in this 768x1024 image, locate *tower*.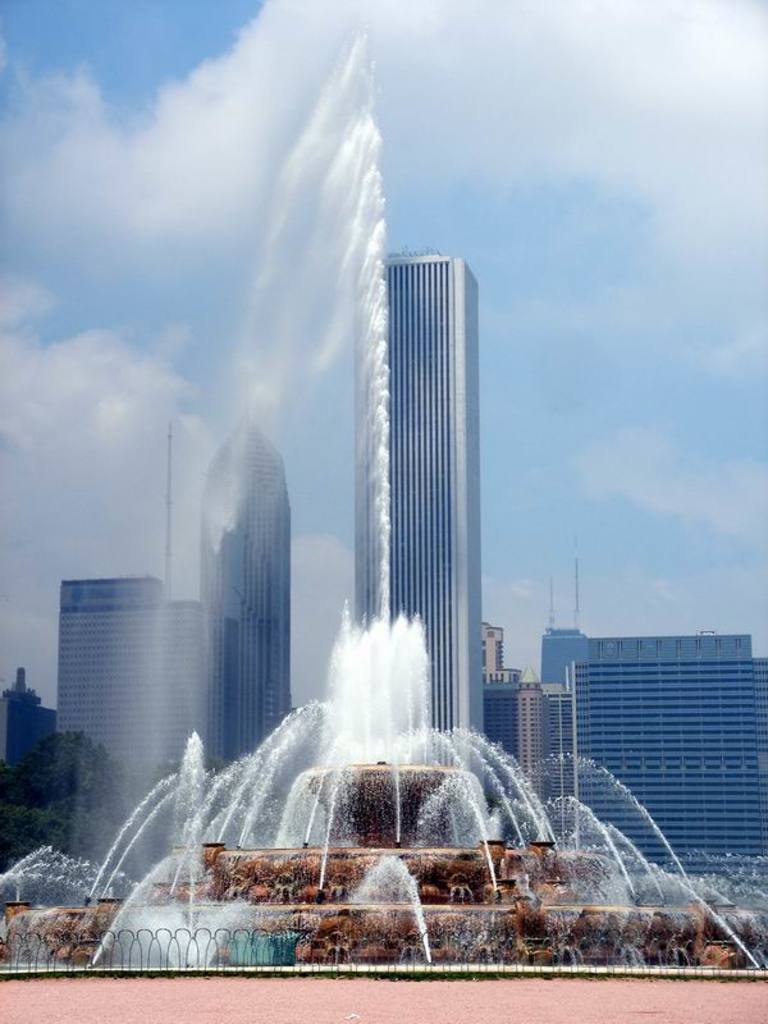
Bounding box: 211 413 305 764.
